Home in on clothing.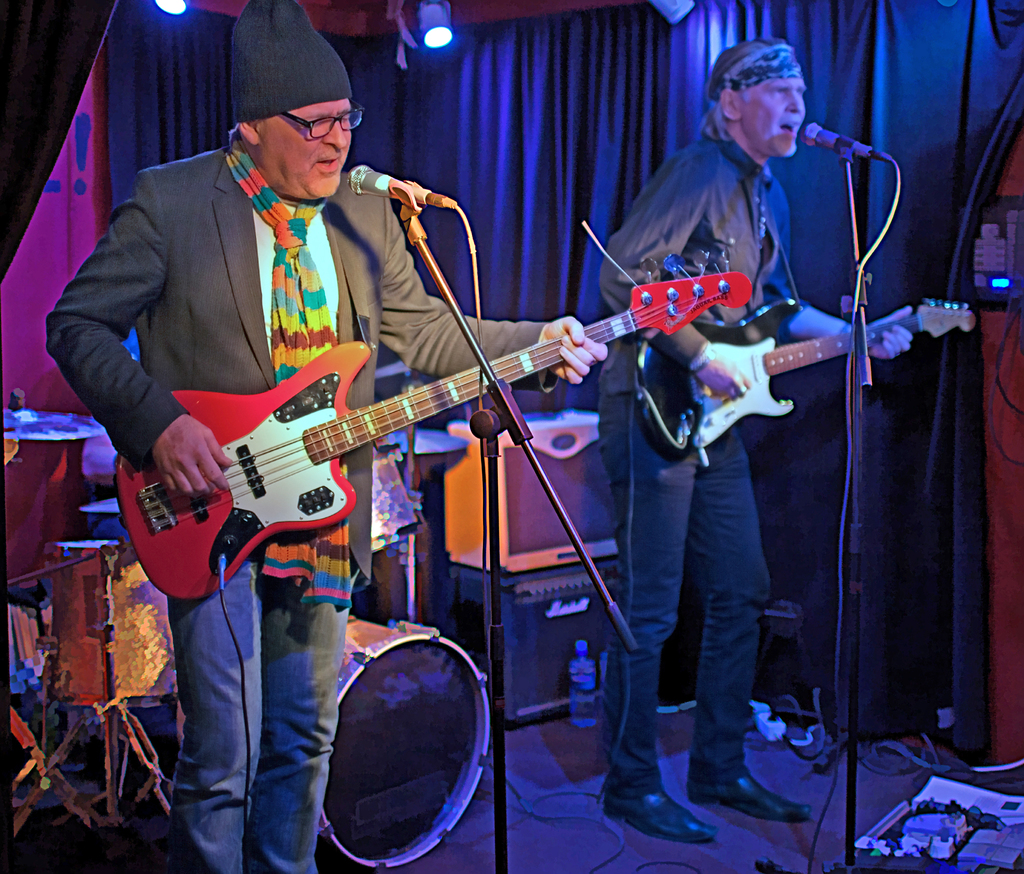
Homed in at 598 119 814 804.
